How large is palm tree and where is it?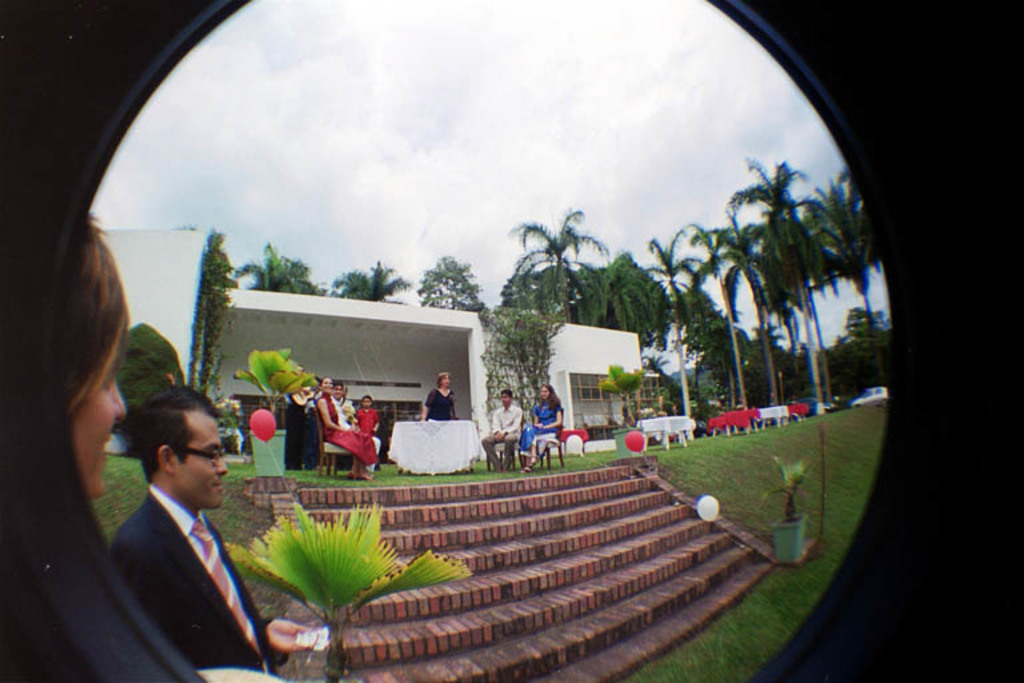
Bounding box: [x1=503, y1=199, x2=607, y2=324].
